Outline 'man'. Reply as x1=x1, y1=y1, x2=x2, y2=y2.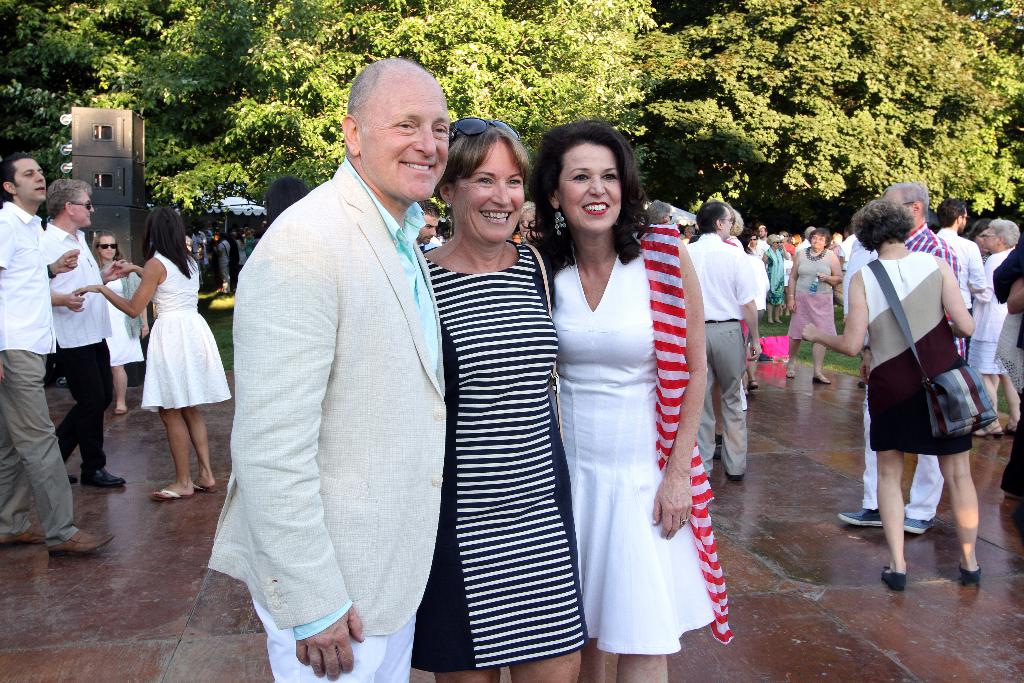
x1=833, y1=181, x2=949, y2=539.
